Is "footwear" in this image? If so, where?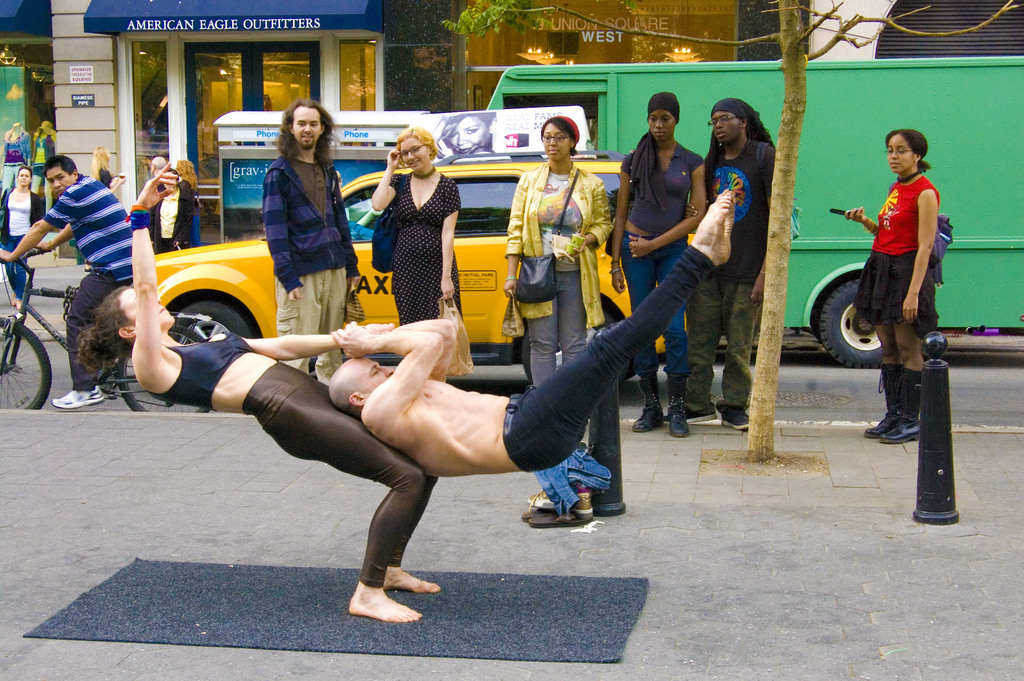
Yes, at detection(572, 484, 595, 519).
